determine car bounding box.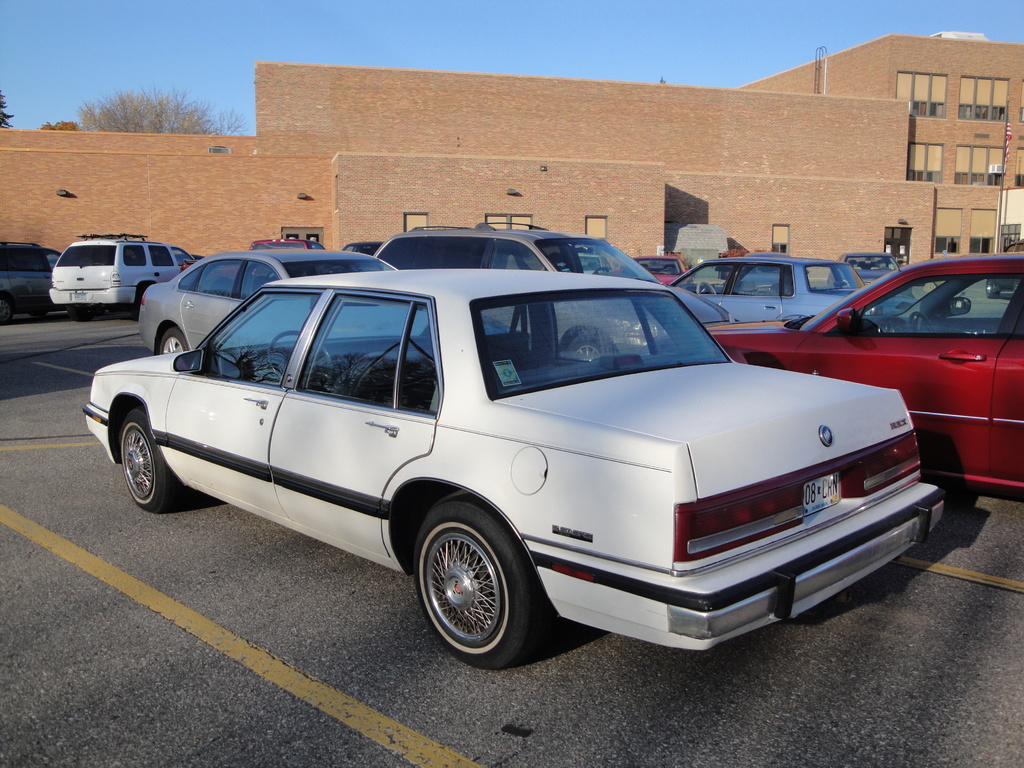
Determined: 710:254:1023:505.
